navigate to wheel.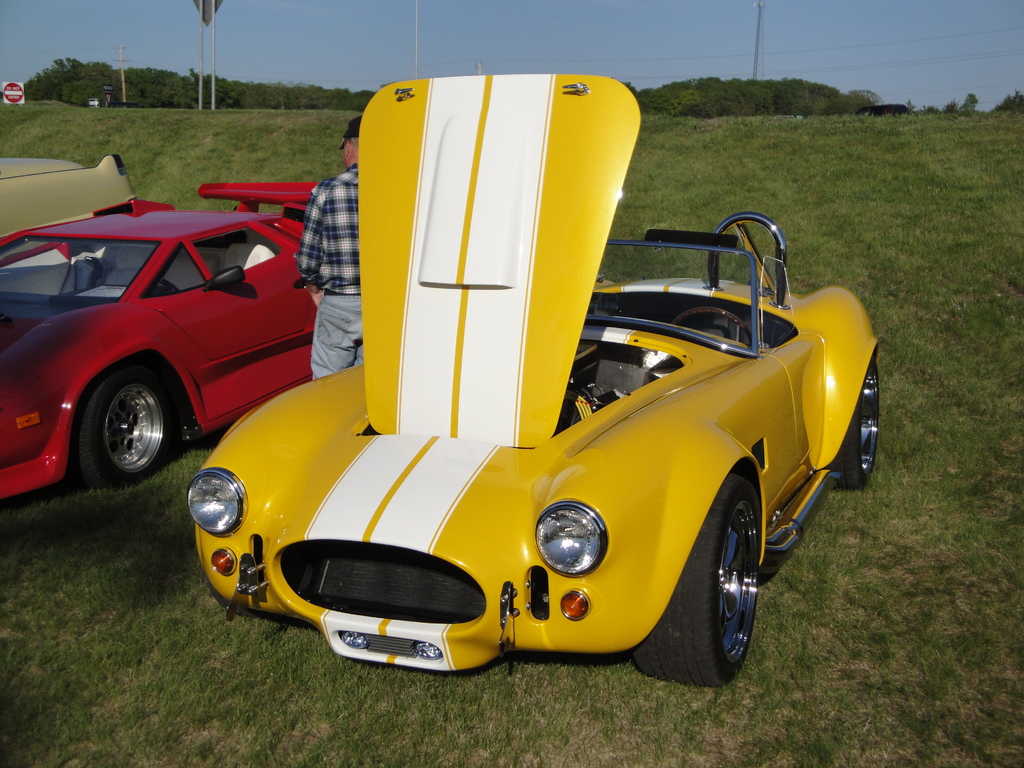
Navigation target: <box>624,470,778,691</box>.
